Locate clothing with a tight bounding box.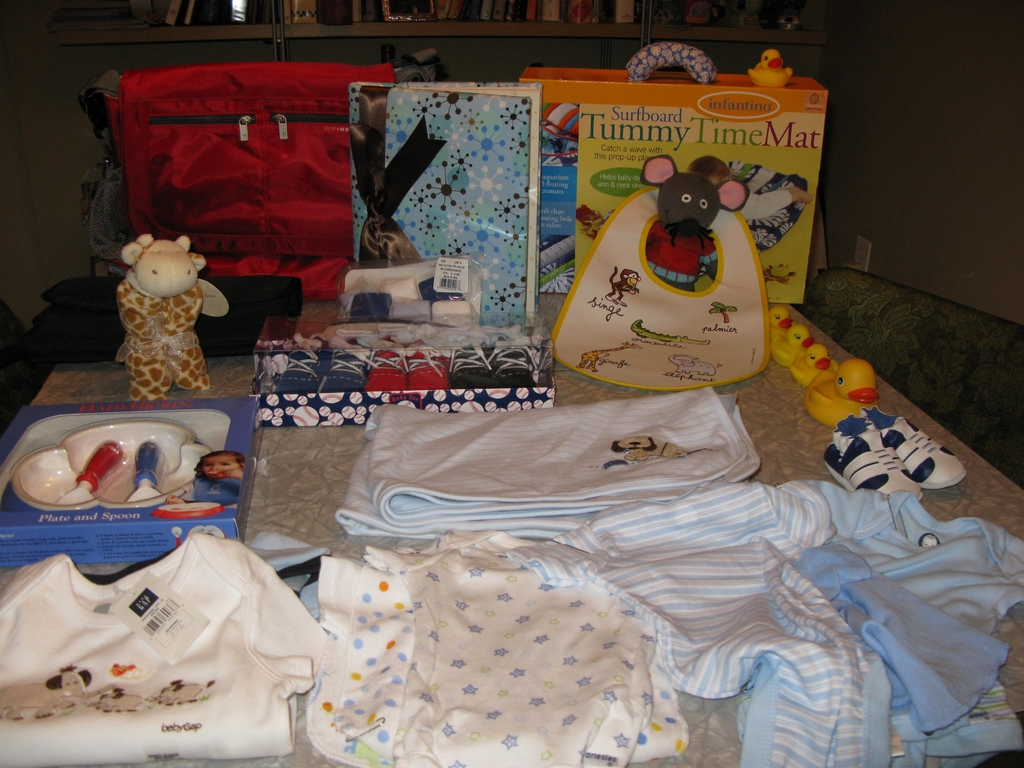
(334, 383, 759, 541).
